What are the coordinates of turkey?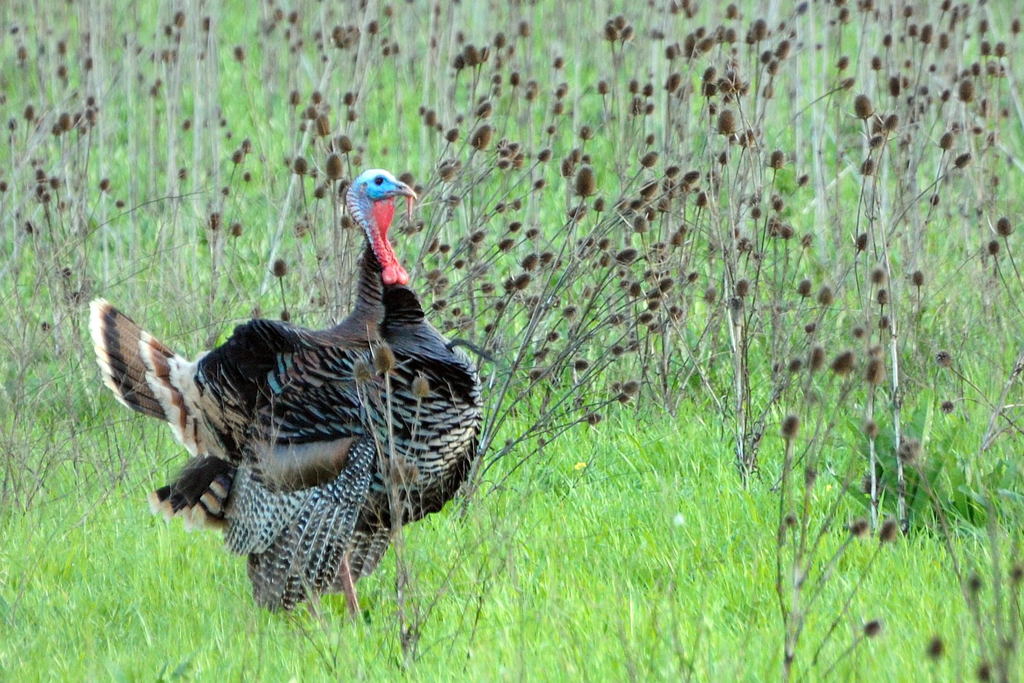
box=[81, 163, 484, 641].
